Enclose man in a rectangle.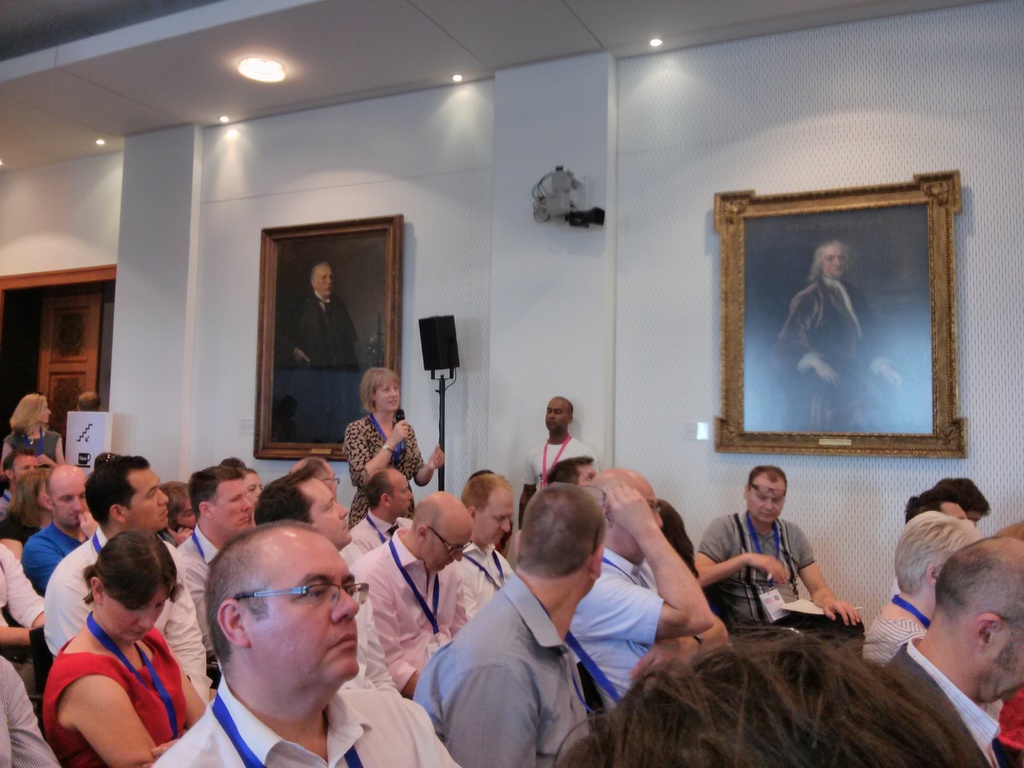
[561, 467, 731, 715].
